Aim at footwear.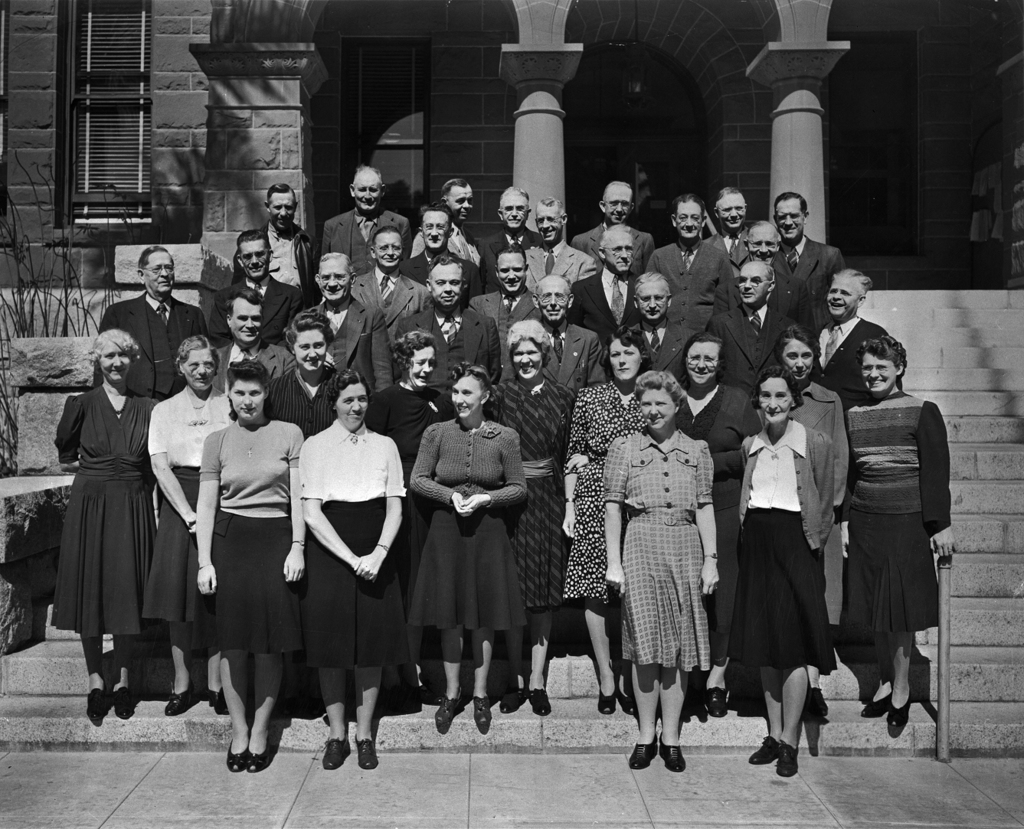
Aimed at bbox=[87, 690, 108, 718].
